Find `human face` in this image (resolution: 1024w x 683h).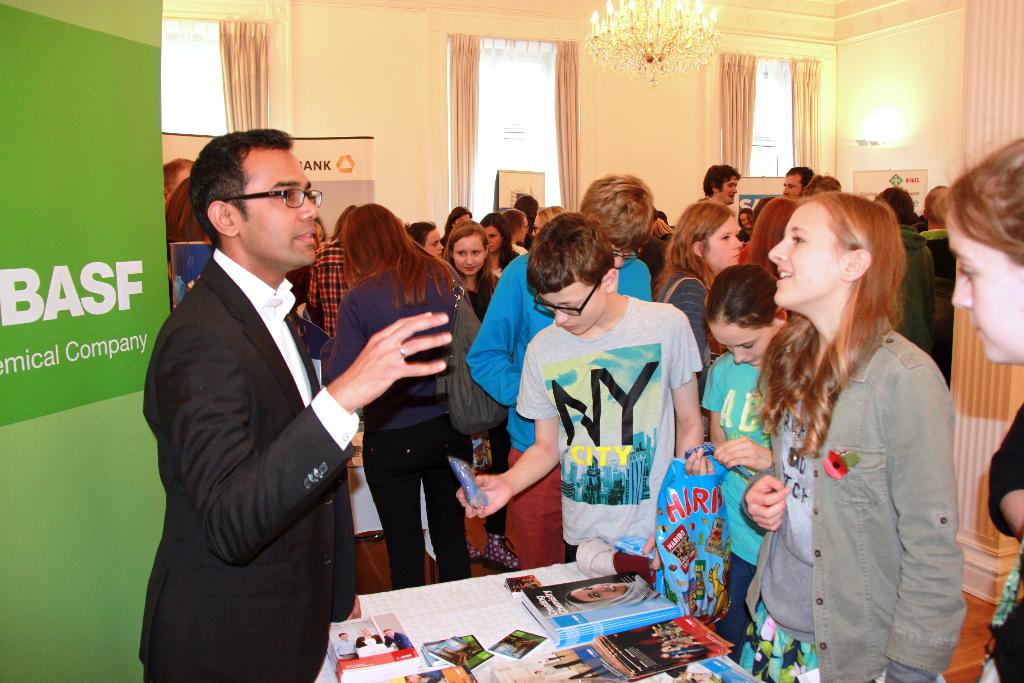
<box>781,176,800,197</box>.
